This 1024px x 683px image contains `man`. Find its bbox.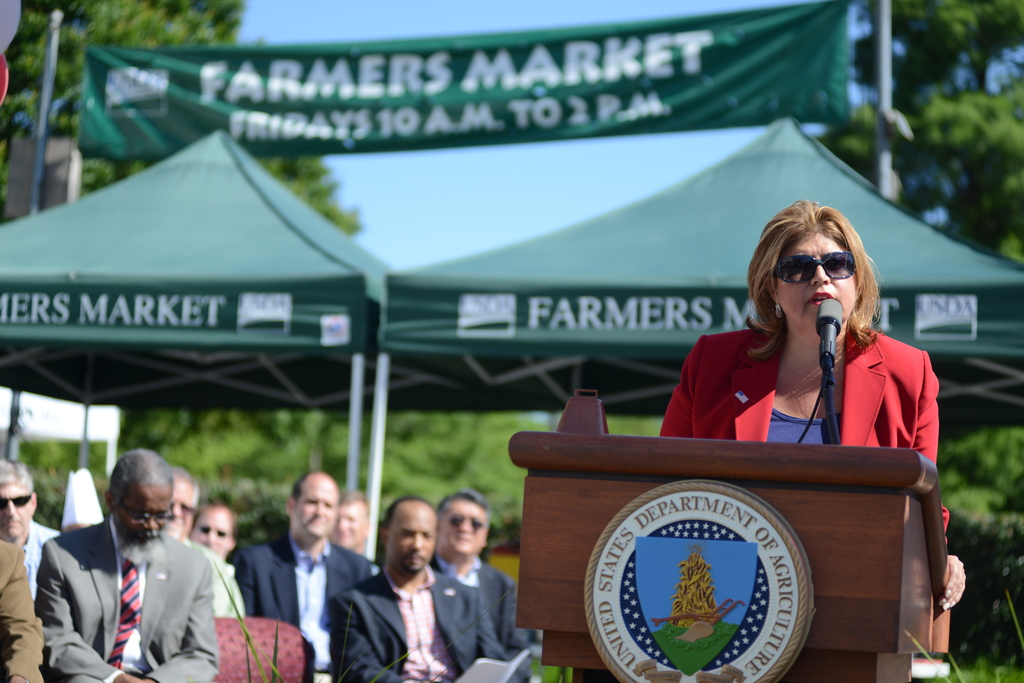
167,456,245,621.
